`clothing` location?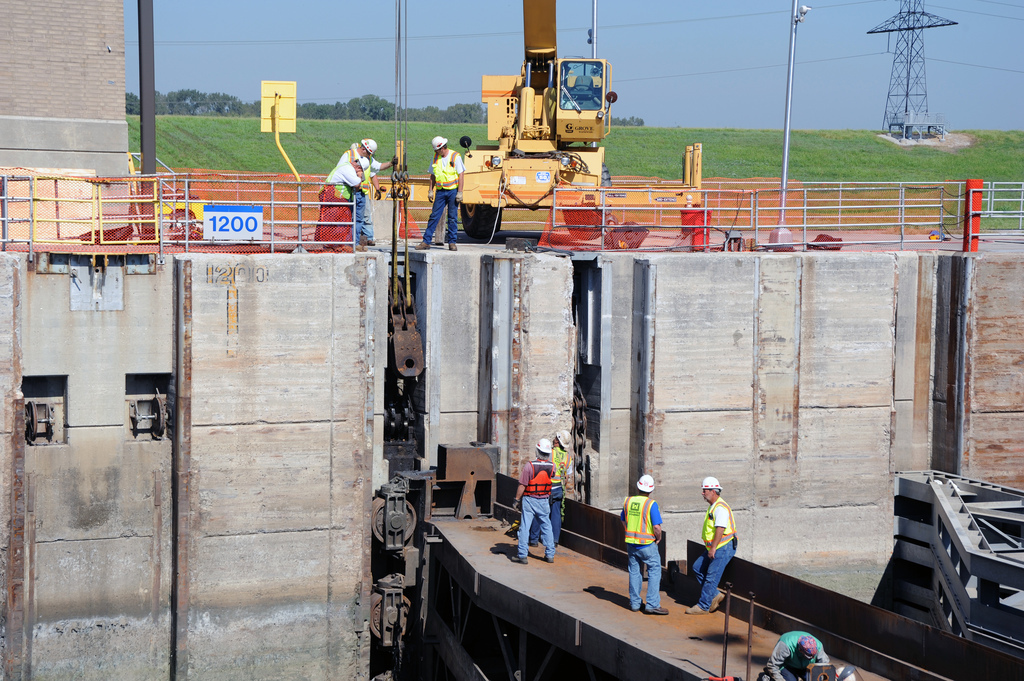
left=518, top=458, right=557, bottom=557
